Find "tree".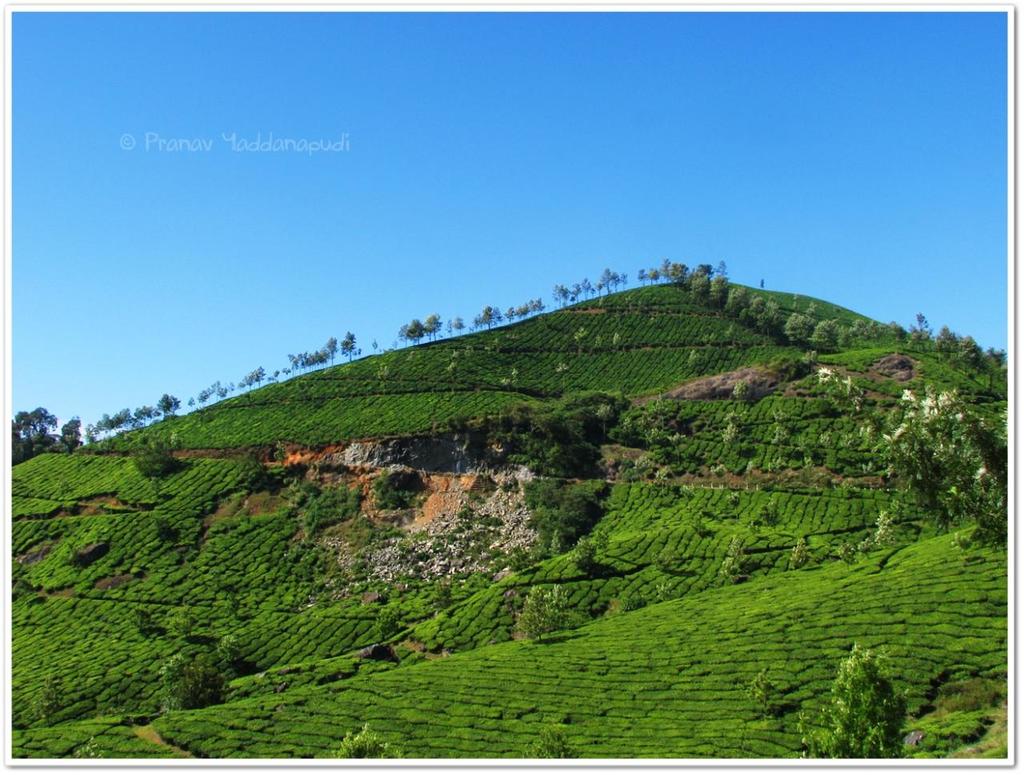
170,617,202,641.
